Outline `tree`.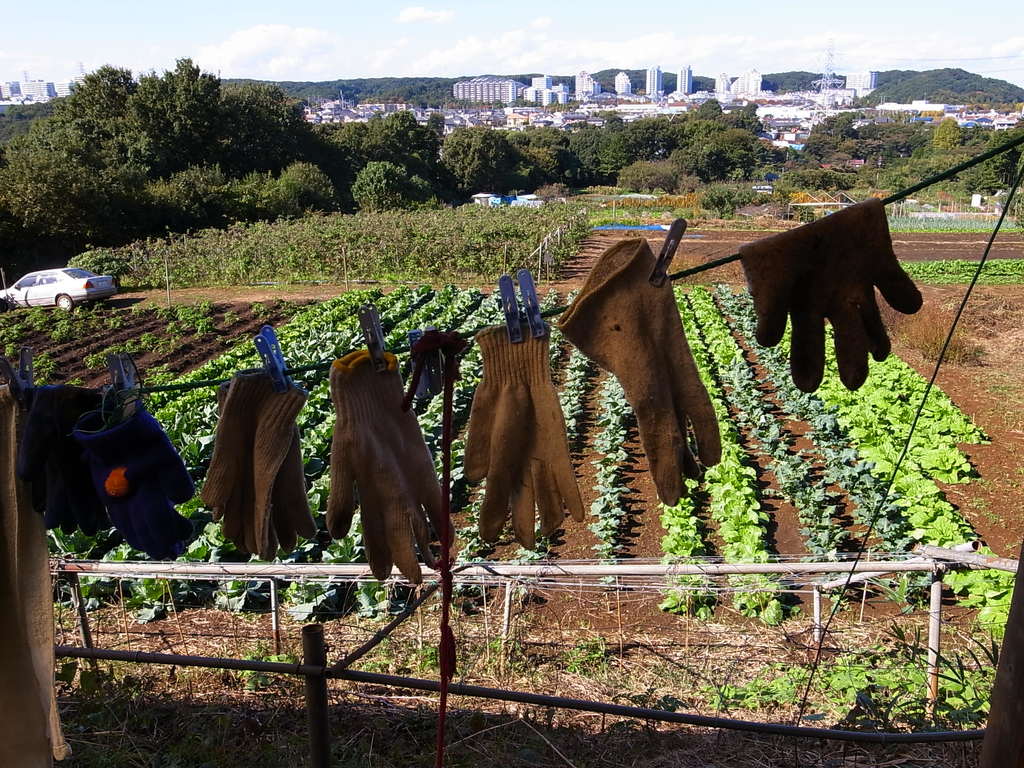
Outline: box(639, 118, 668, 164).
